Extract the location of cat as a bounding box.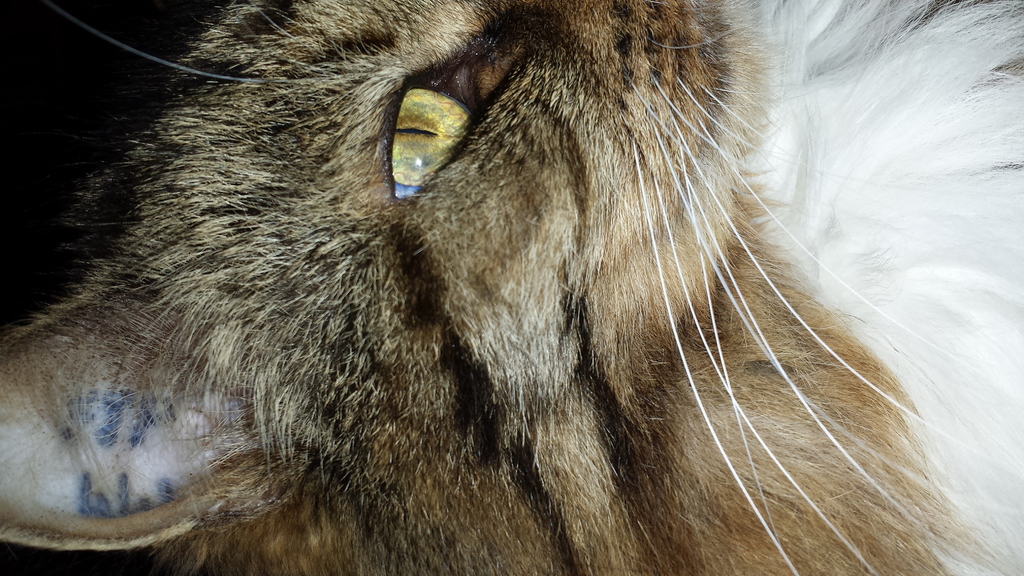
box(0, 0, 1023, 575).
